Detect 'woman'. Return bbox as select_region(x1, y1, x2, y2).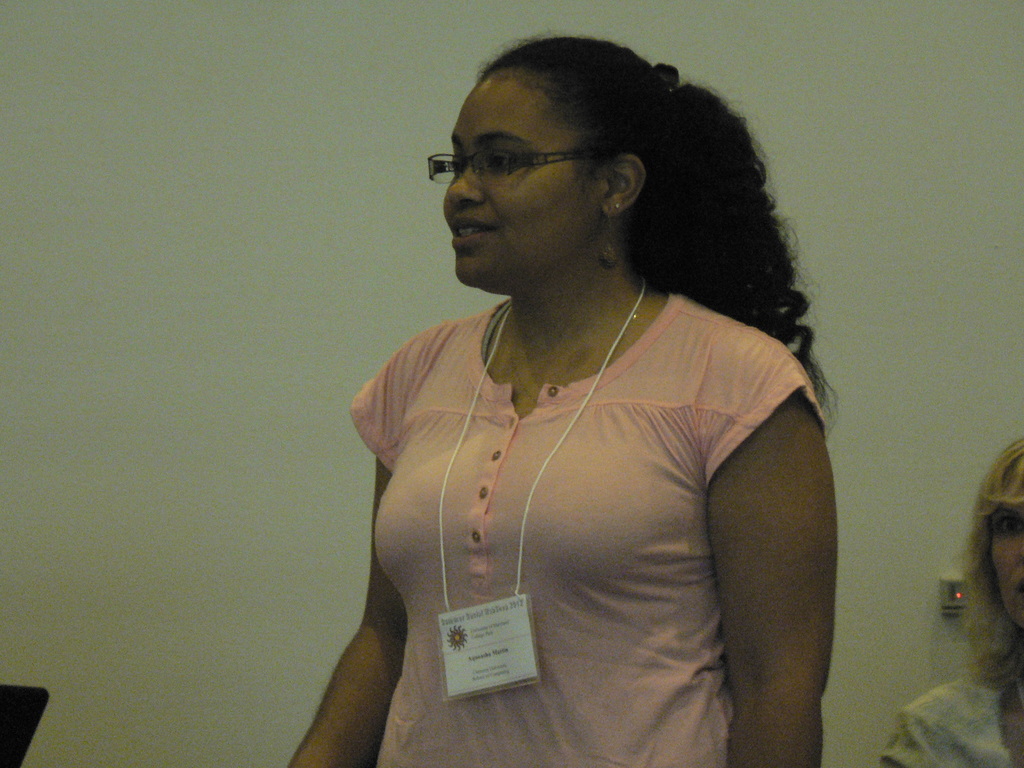
select_region(877, 440, 1023, 767).
